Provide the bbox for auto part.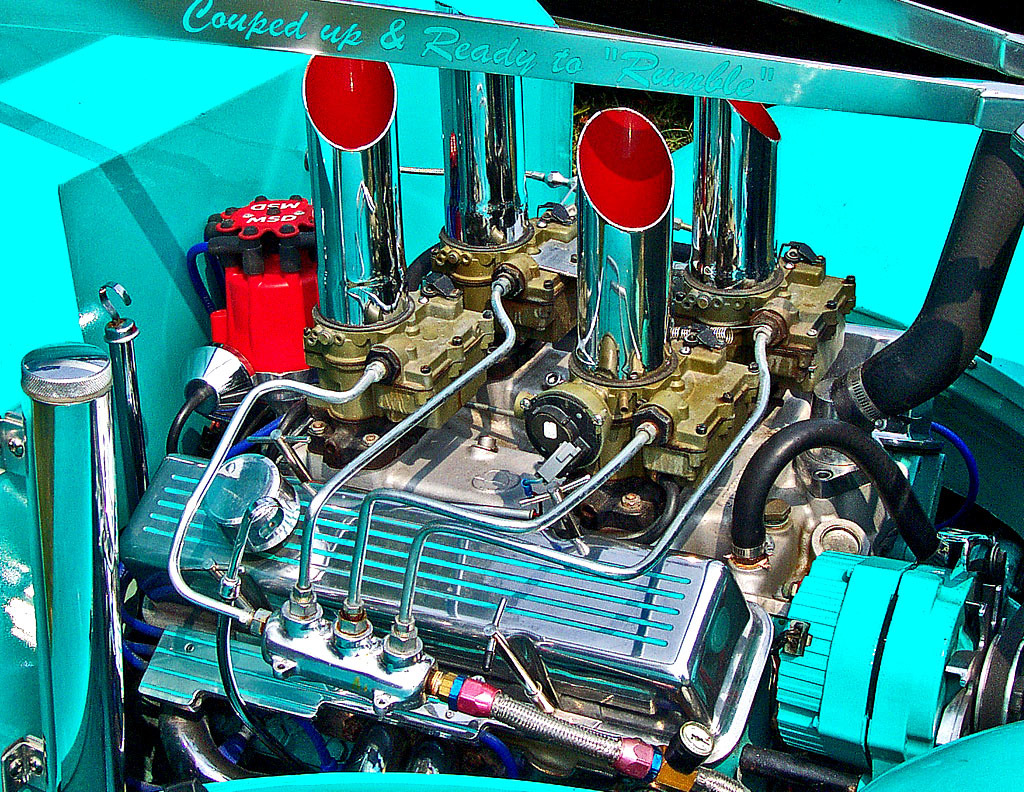
[x1=0, y1=0, x2=1013, y2=791].
